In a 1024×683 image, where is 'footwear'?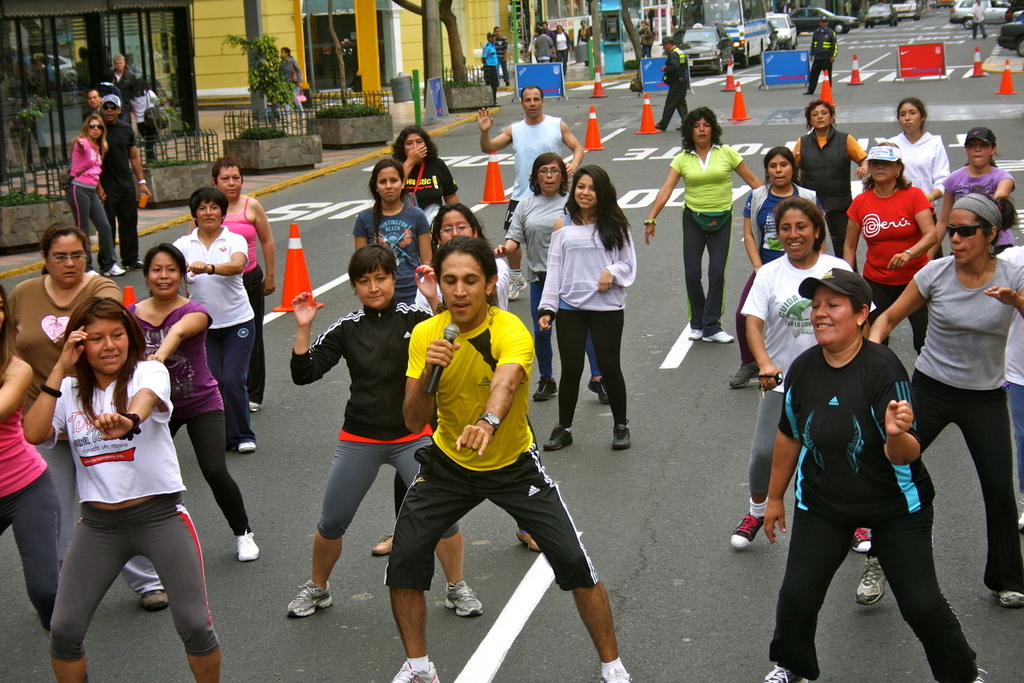
[609, 427, 632, 451].
